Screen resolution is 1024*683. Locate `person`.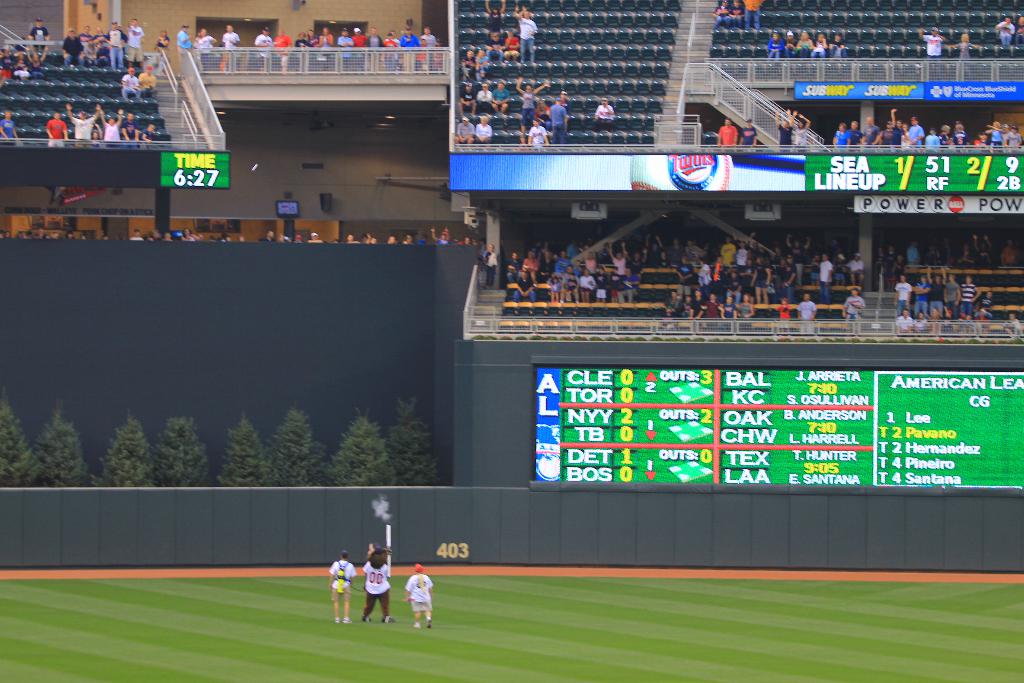
bbox=[730, 0, 746, 31].
